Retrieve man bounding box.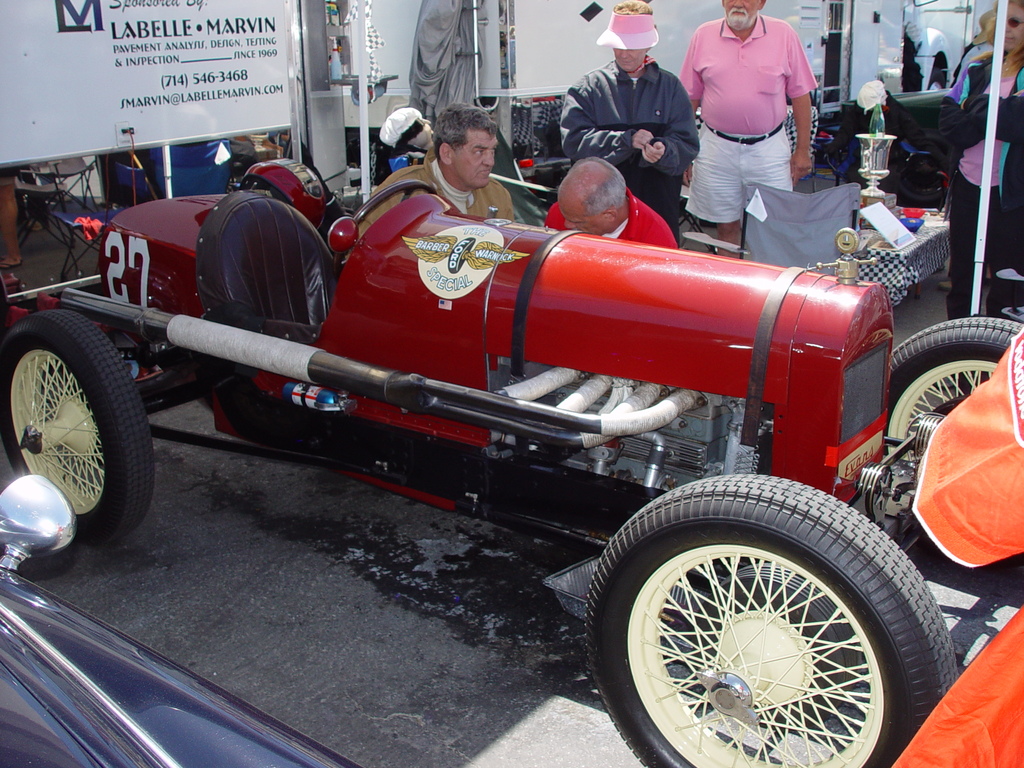
Bounding box: (left=562, top=0, right=697, bottom=227).
